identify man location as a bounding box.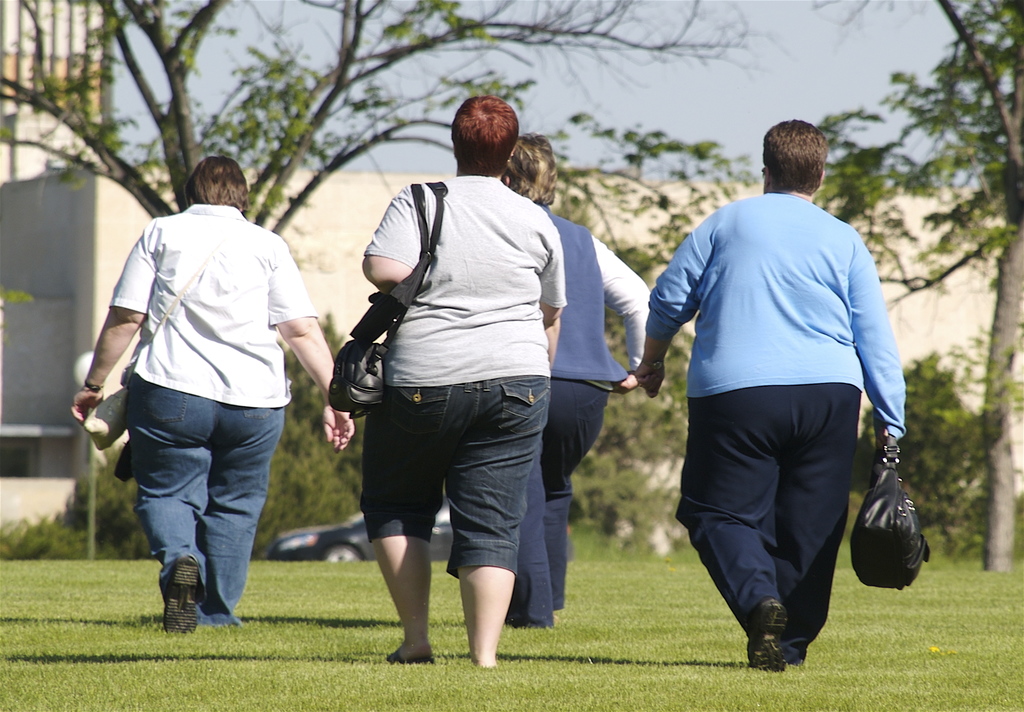
locate(637, 108, 906, 665).
